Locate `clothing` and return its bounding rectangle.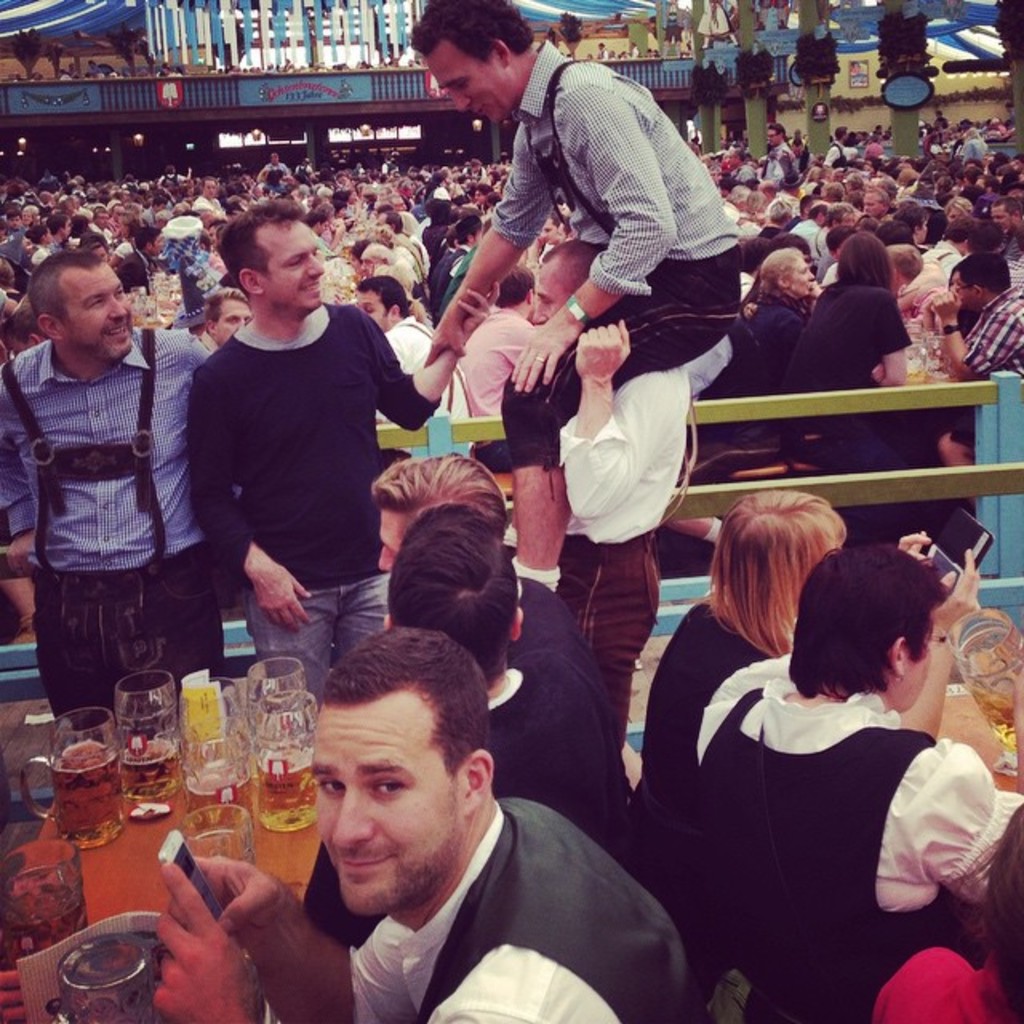
bbox=(677, 610, 1010, 1006).
